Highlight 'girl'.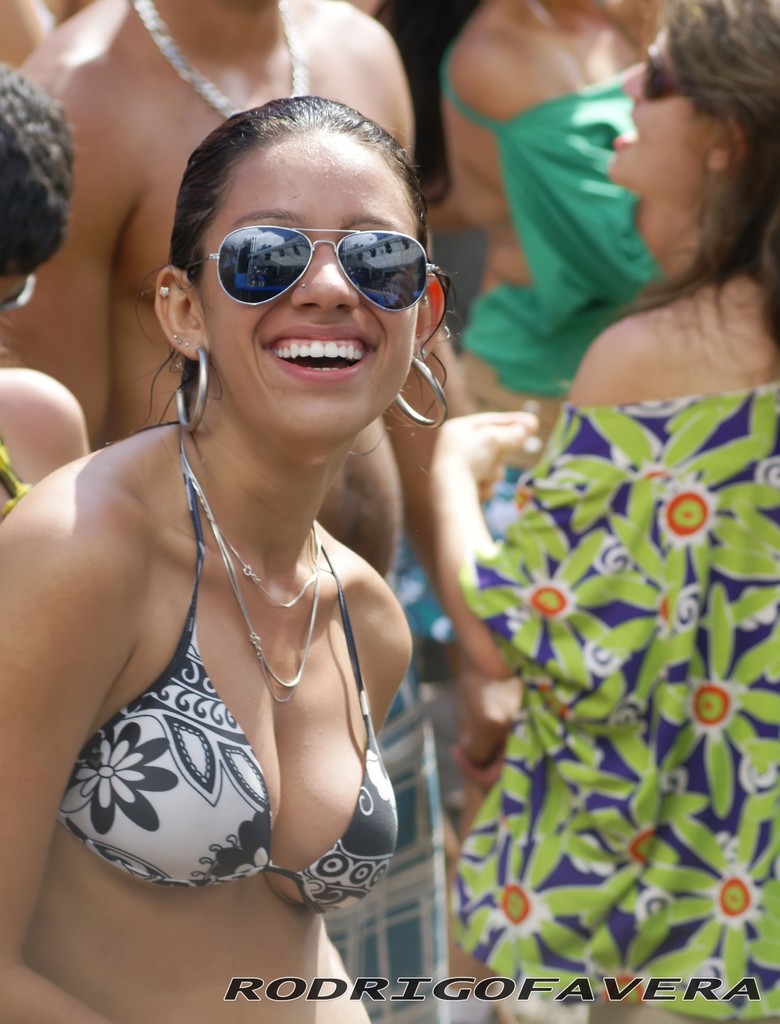
Highlighted region: [left=433, top=0, right=779, bottom=1023].
